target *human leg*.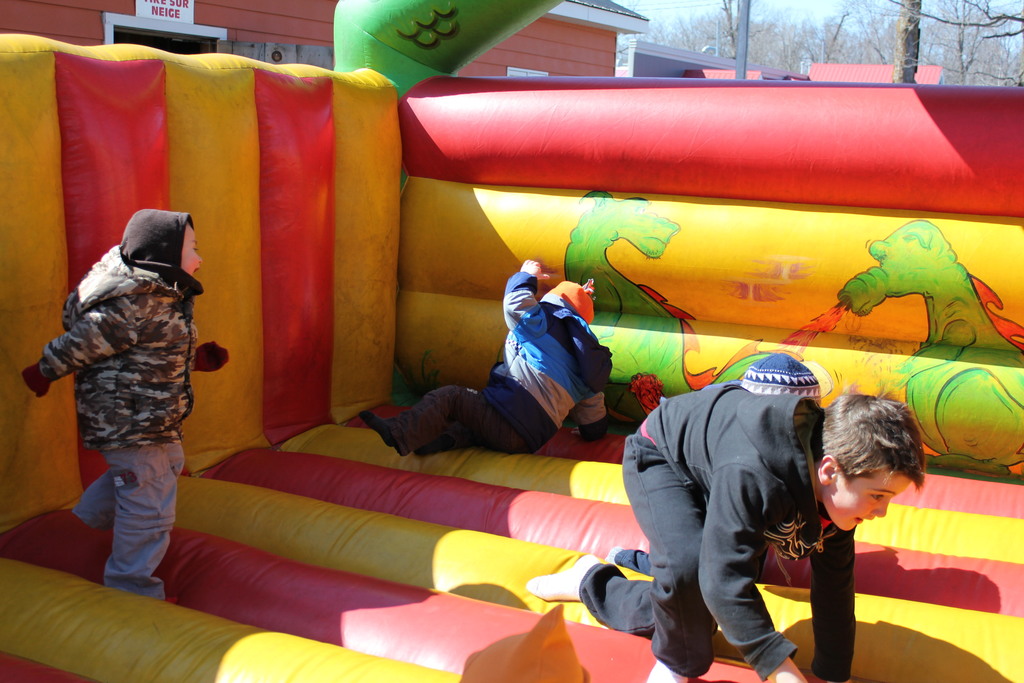
Target region: [76,472,120,530].
